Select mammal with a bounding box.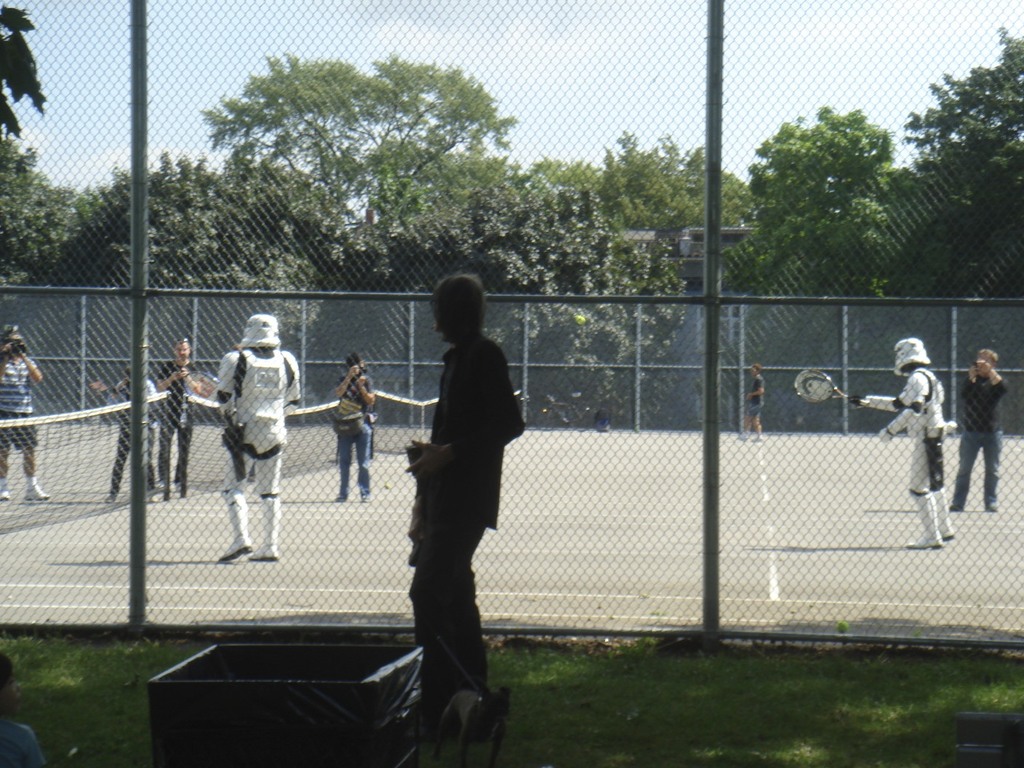
box(0, 649, 47, 767).
